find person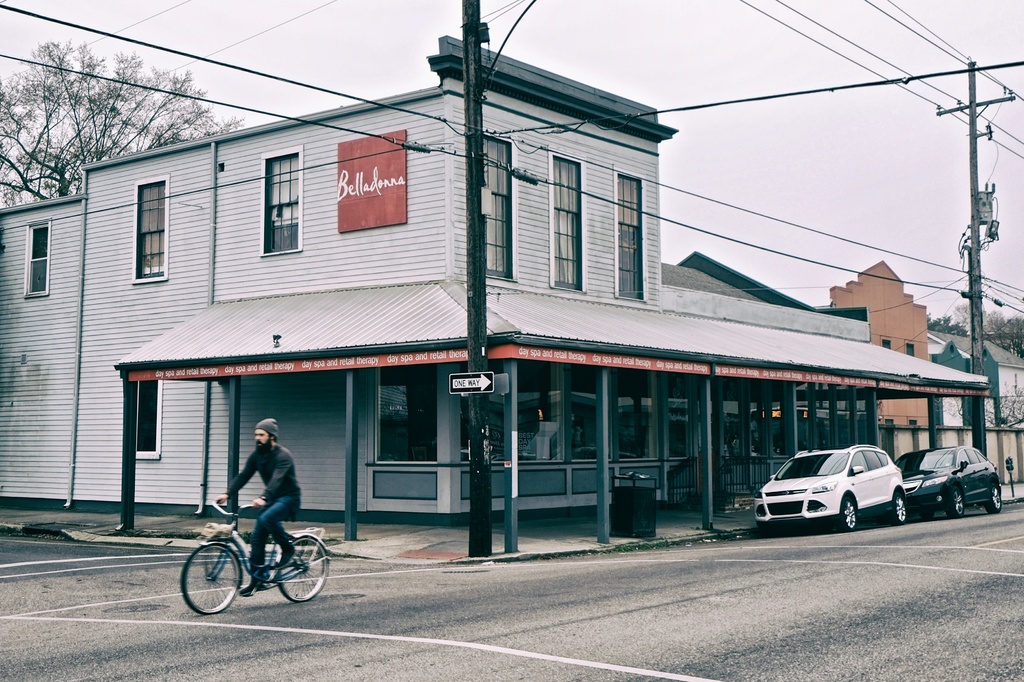
197:419:307:602
